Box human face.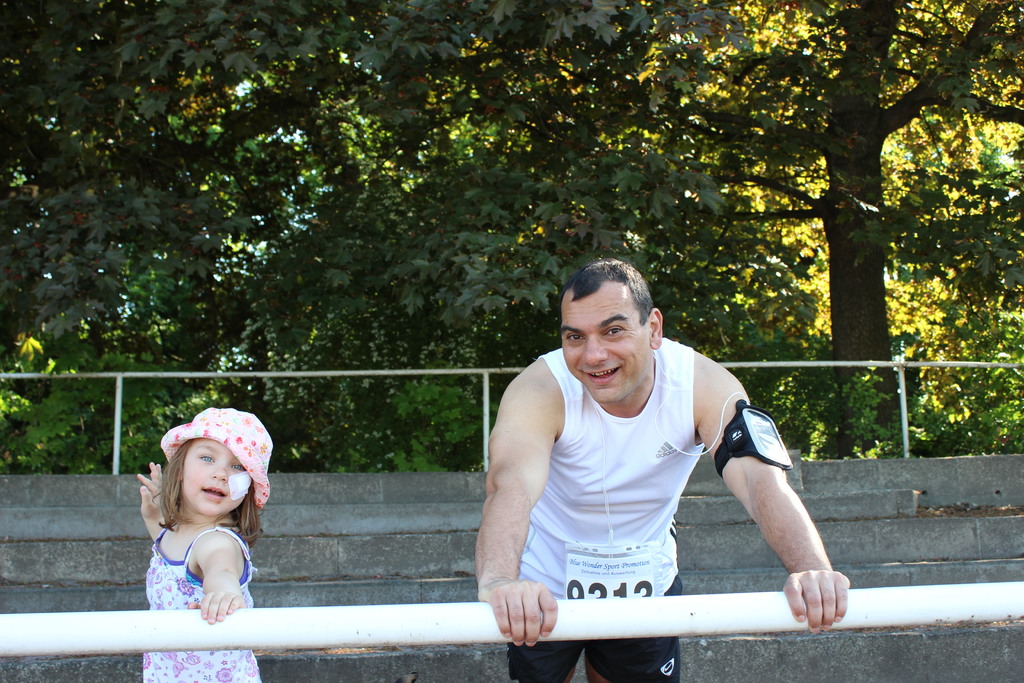
x1=559, y1=279, x2=653, y2=404.
